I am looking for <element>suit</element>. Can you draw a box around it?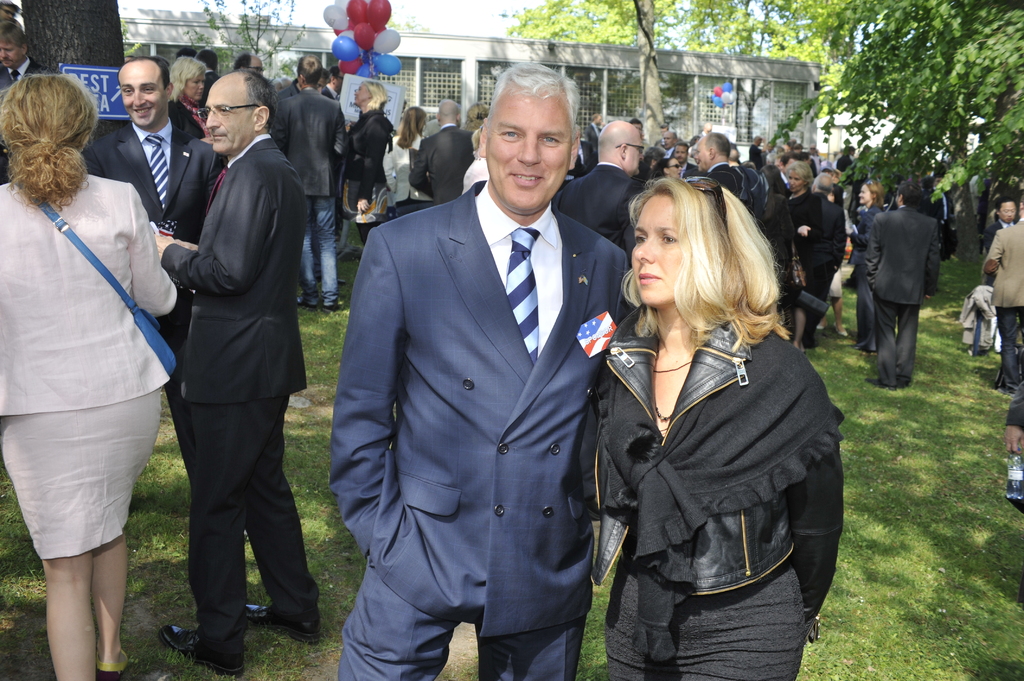
Sure, the bounding box is <bbox>549, 153, 649, 246</bbox>.
